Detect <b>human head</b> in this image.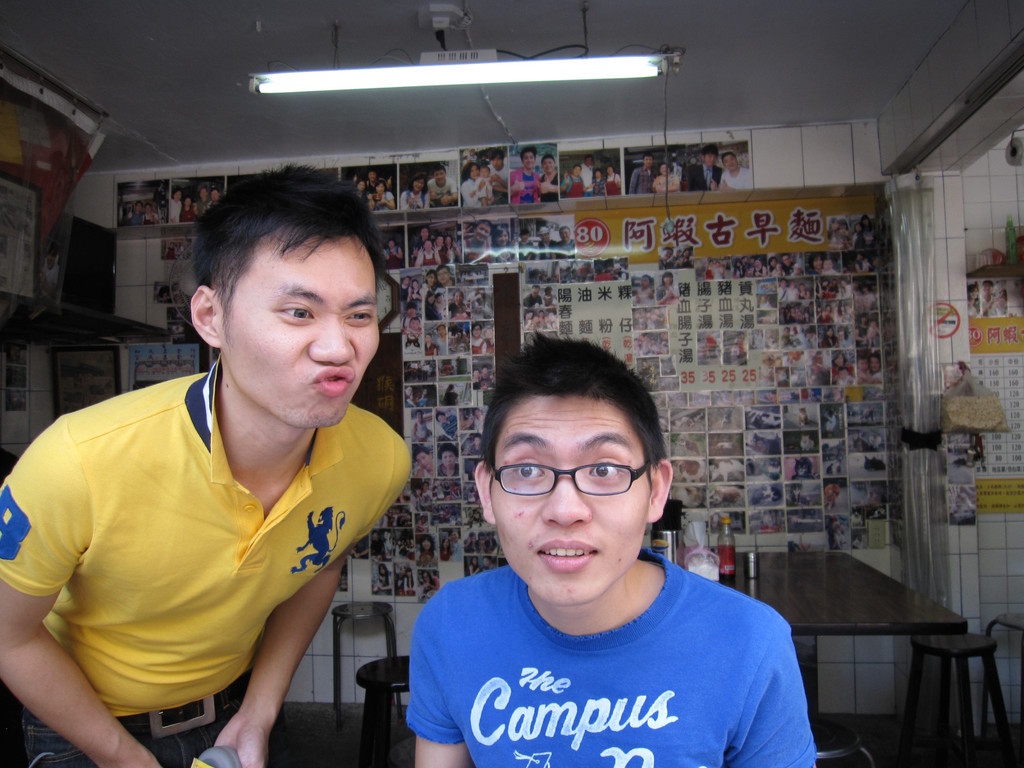
Detection: (x1=406, y1=301, x2=415, y2=317).
